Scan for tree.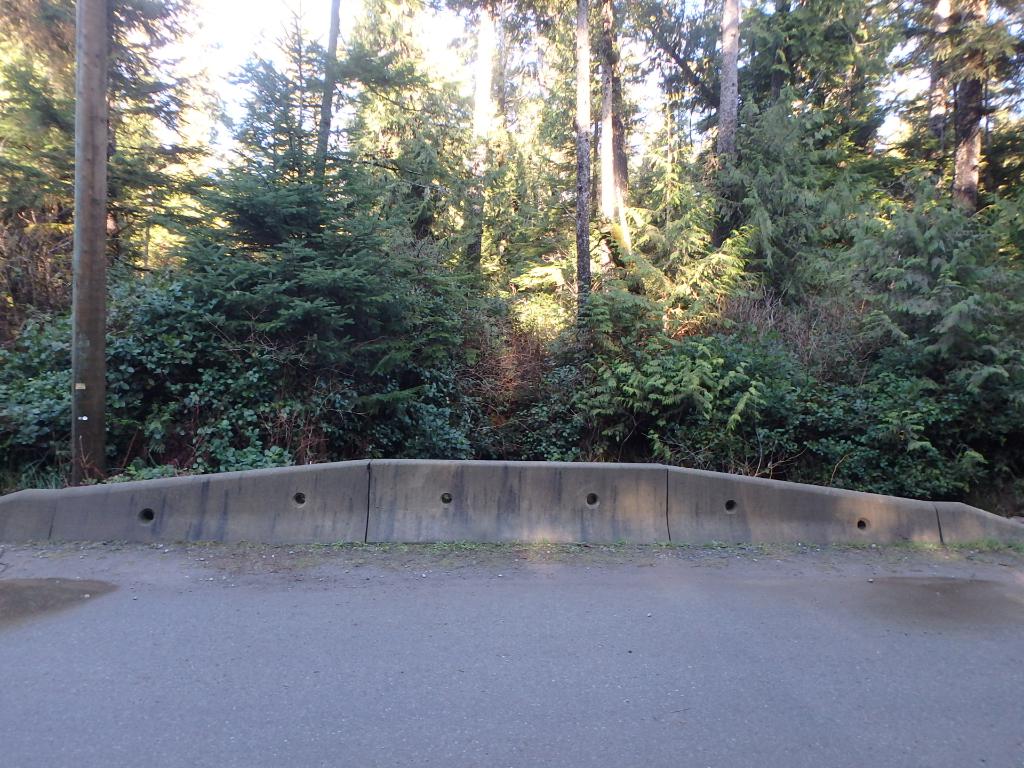
Scan result: {"x1": 596, "y1": 6, "x2": 644, "y2": 302}.
